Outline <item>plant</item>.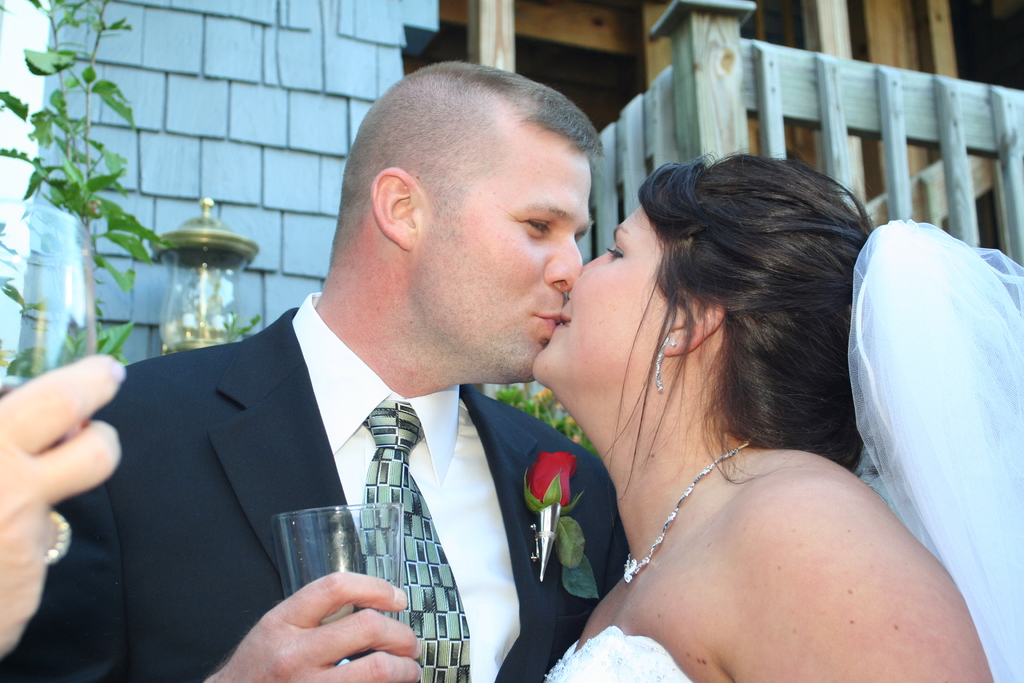
Outline: detection(494, 383, 599, 466).
